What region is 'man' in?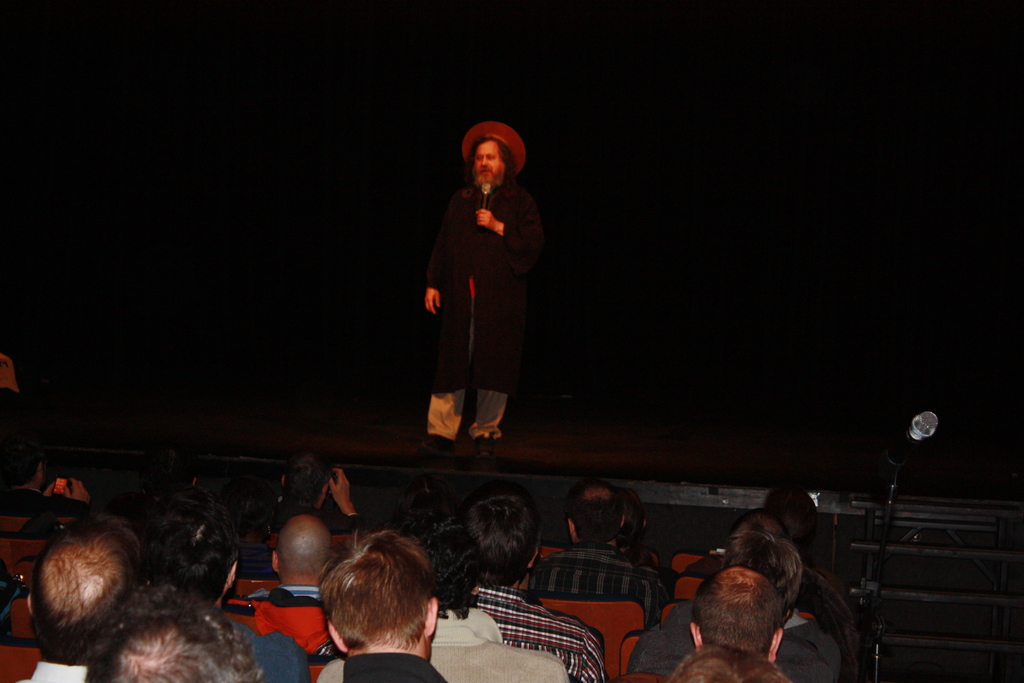
0,449,95,536.
